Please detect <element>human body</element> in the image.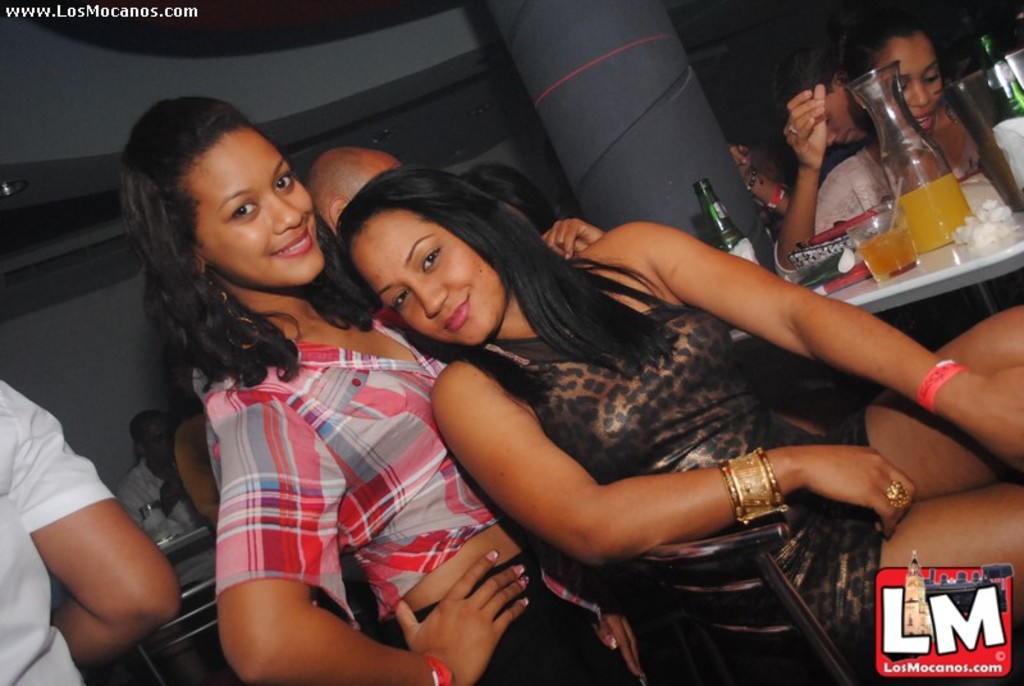
{"left": 111, "top": 404, "right": 204, "bottom": 538}.
